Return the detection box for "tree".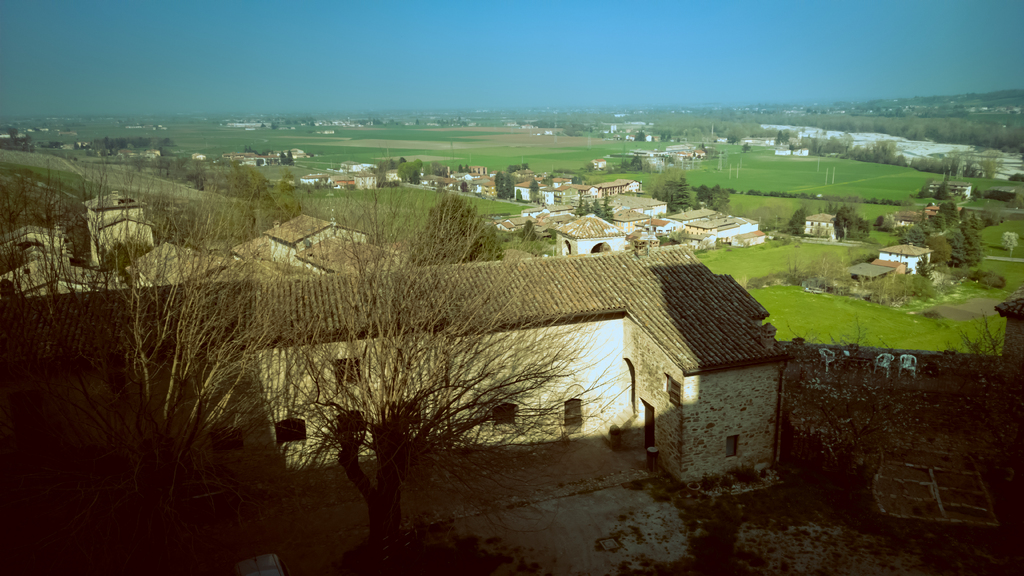
region(998, 232, 1016, 246).
